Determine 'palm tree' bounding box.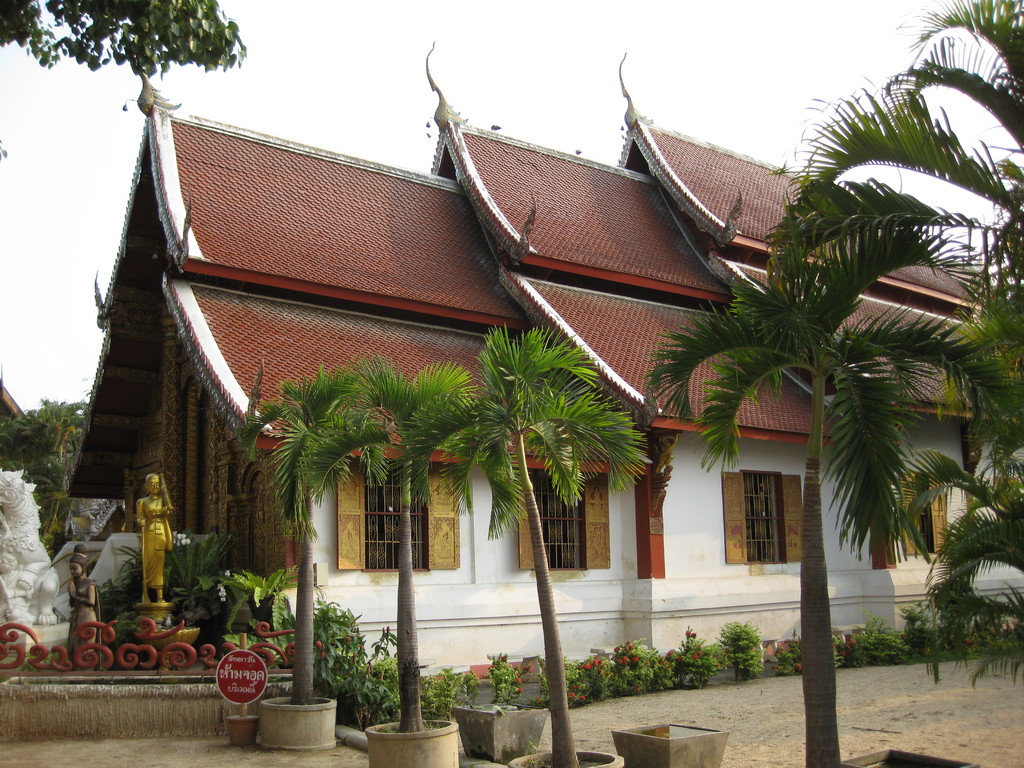
Determined: [255,280,625,707].
